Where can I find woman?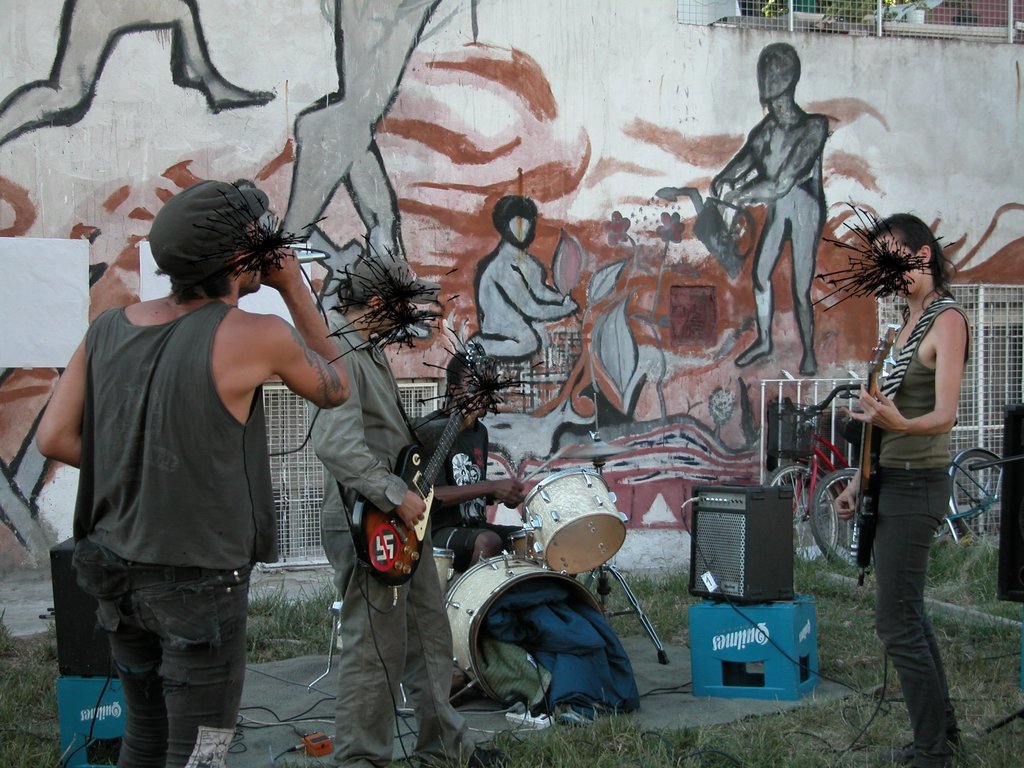
You can find it at {"left": 817, "top": 207, "right": 991, "bottom": 766}.
